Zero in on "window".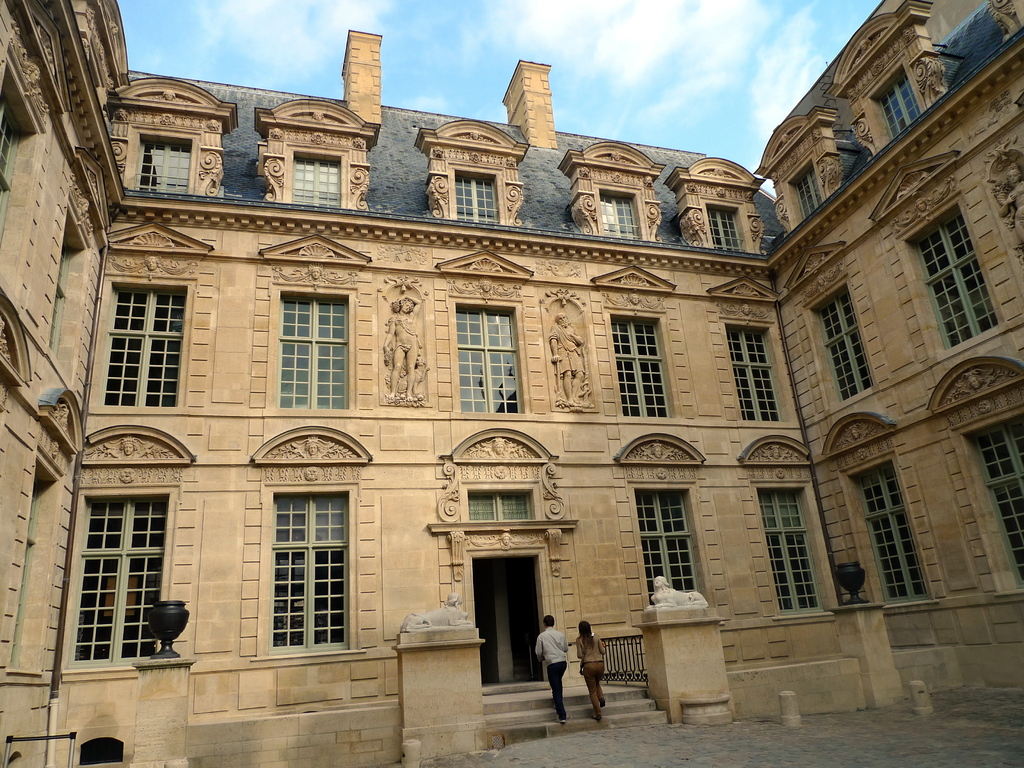
Zeroed in: 703,207,745,256.
